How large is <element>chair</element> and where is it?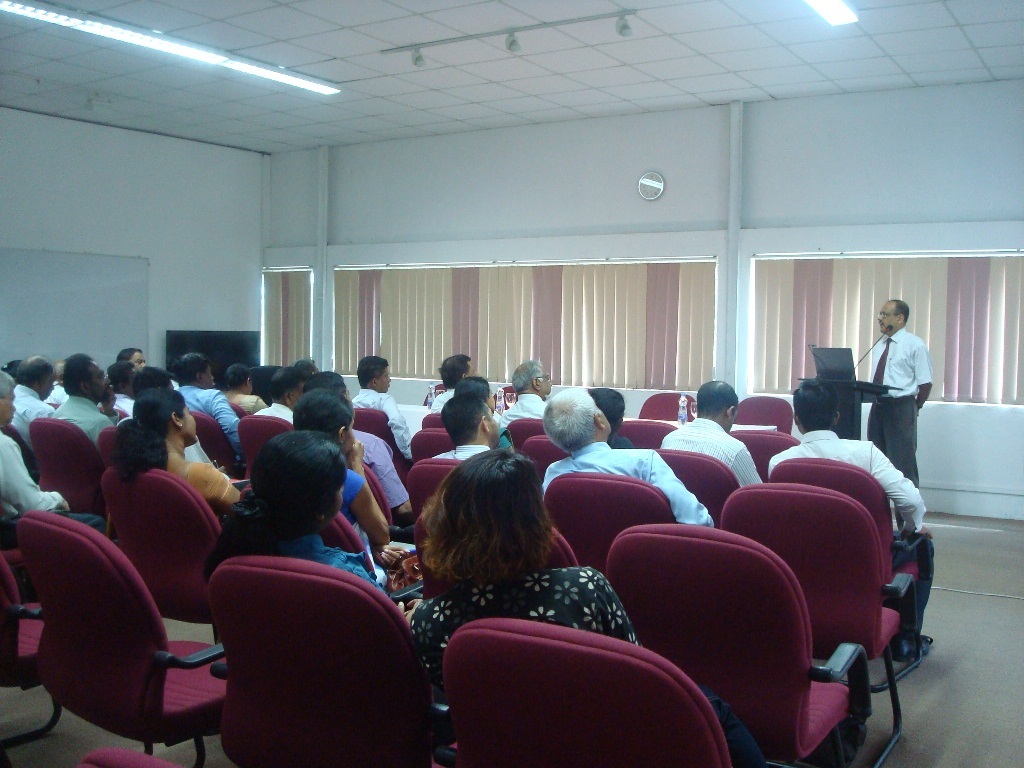
Bounding box: <bbox>99, 424, 121, 472</bbox>.
